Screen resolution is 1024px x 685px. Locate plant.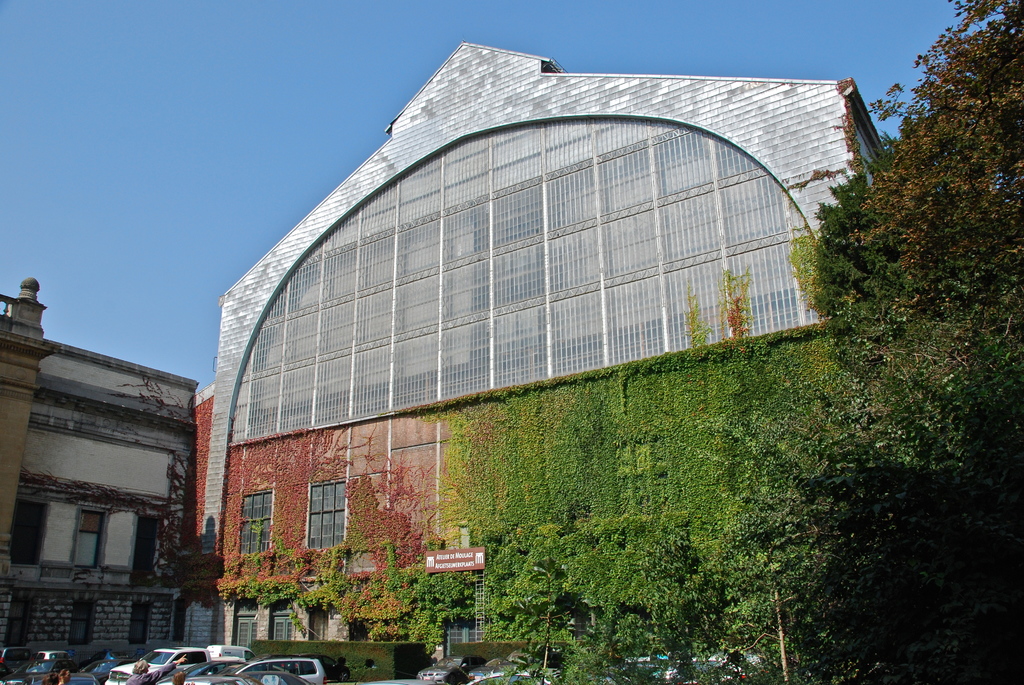
<box>708,266,746,349</box>.
